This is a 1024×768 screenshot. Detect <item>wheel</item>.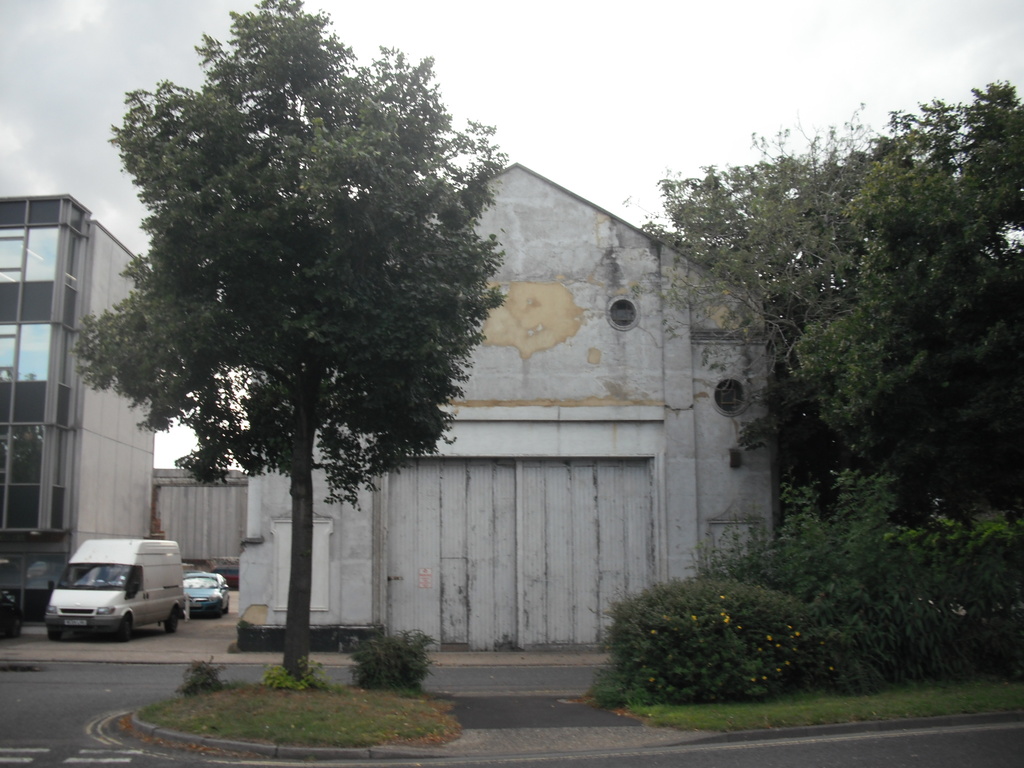
bbox=[116, 612, 134, 643].
